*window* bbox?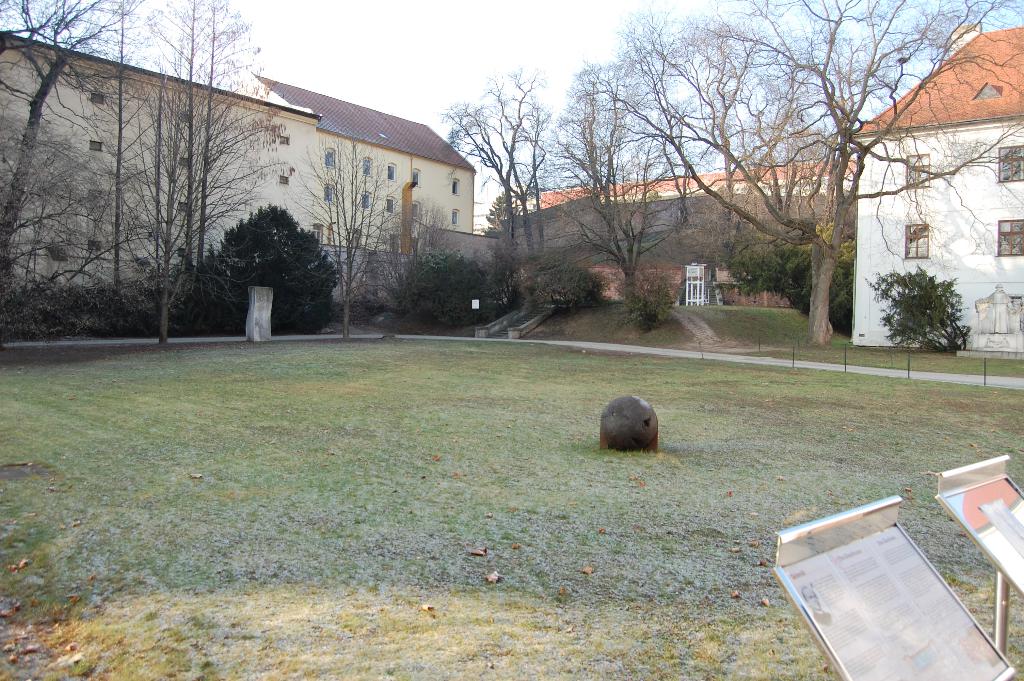
452 178 460 198
